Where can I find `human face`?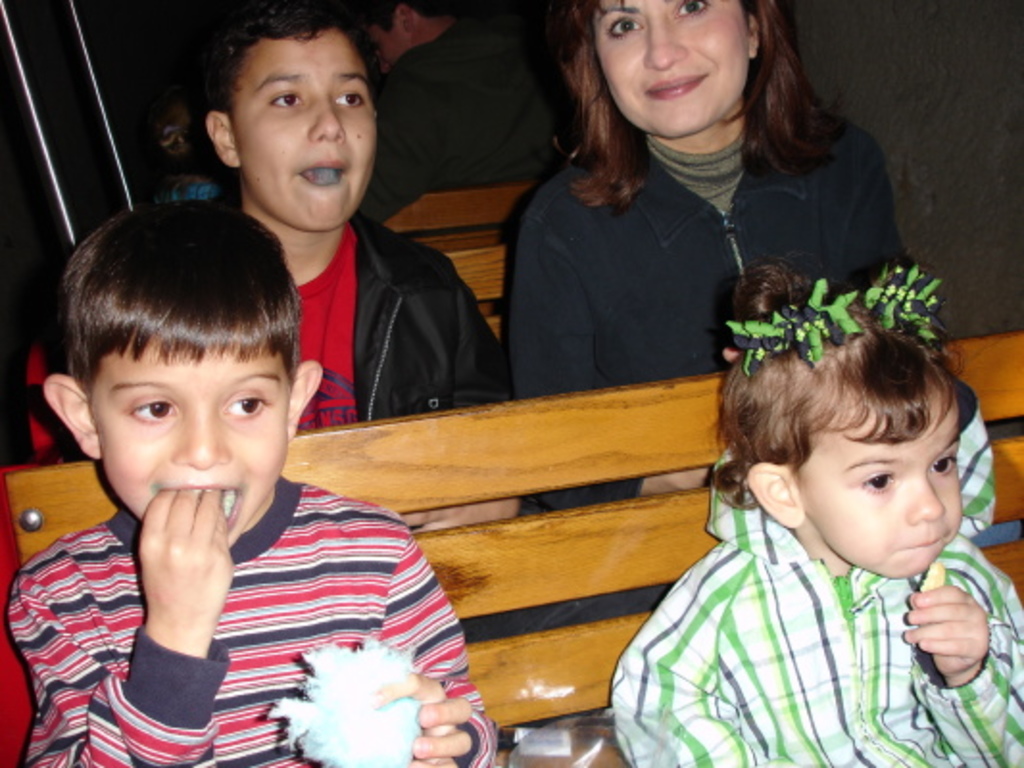
You can find it at <region>811, 390, 964, 582</region>.
